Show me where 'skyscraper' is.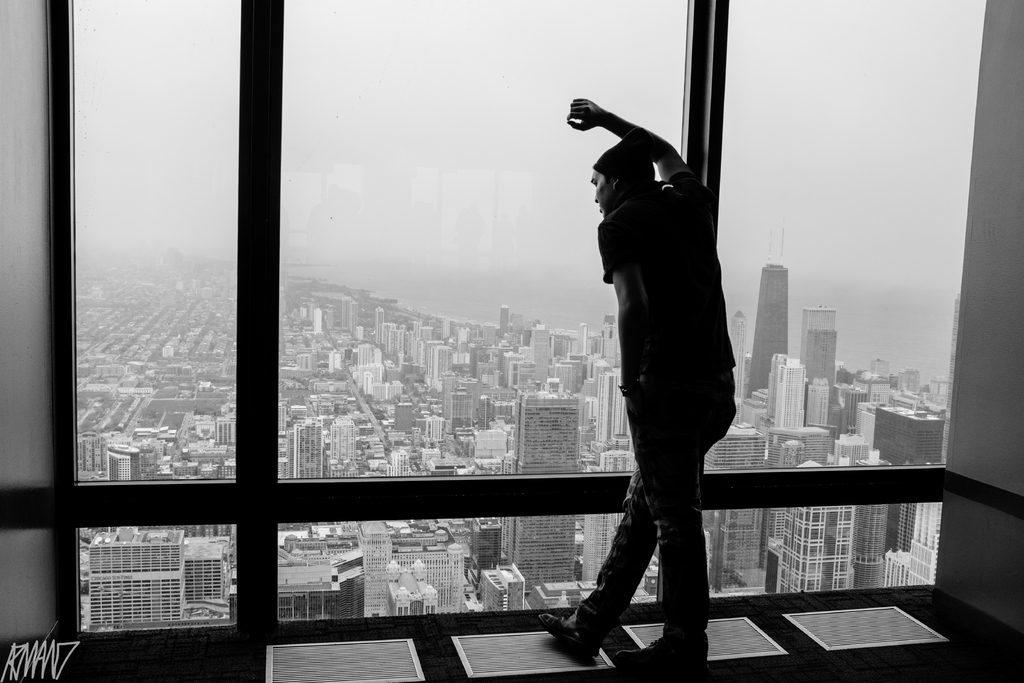
'skyscraper' is at box=[778, 456, 853, 598].
